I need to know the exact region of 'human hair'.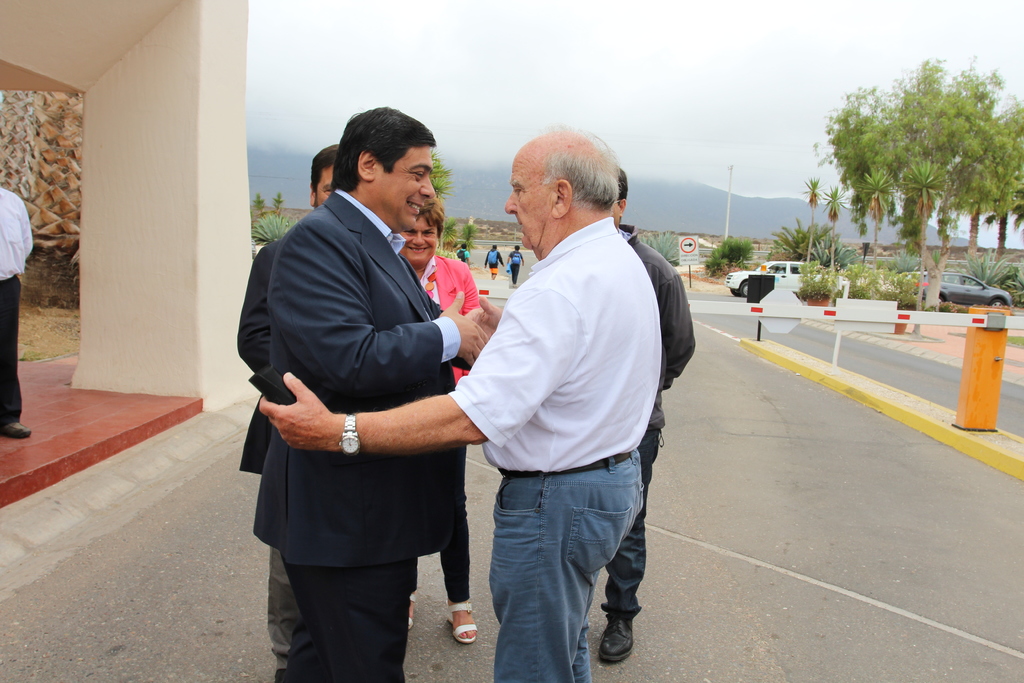
Region: bbox=(330, 112, 440, 204).
